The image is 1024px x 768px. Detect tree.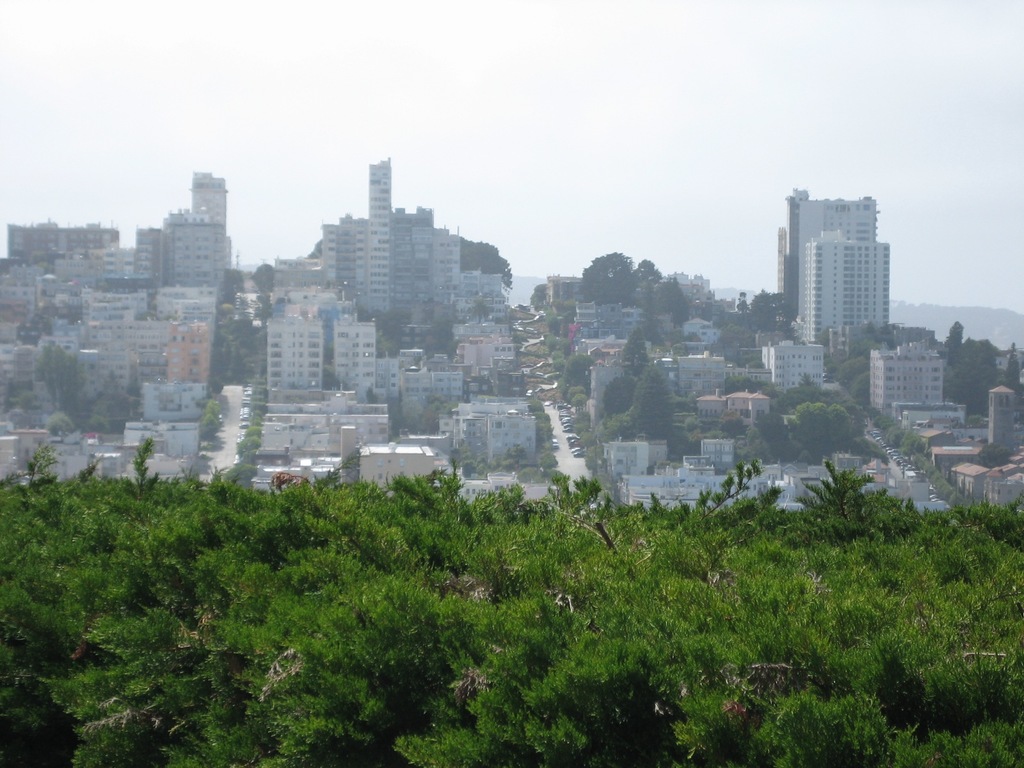
Detection: bbox=[196, 415, 220, 446].
